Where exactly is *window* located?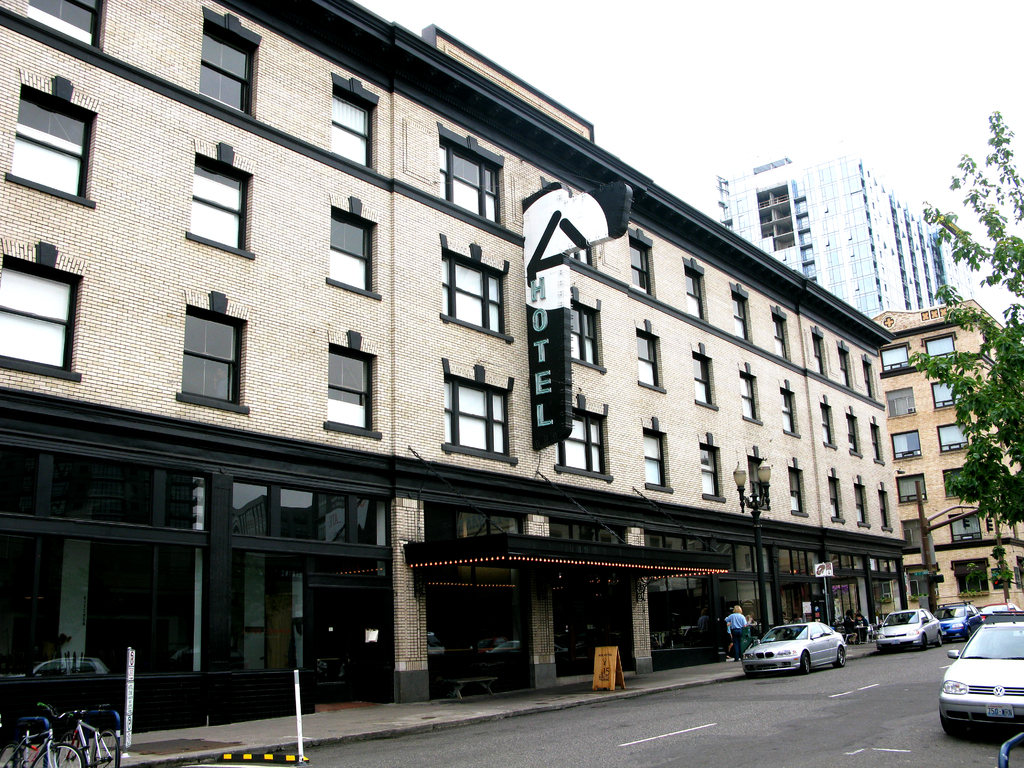
Its bounding box is l=3, t=79, r=99, b=204.
